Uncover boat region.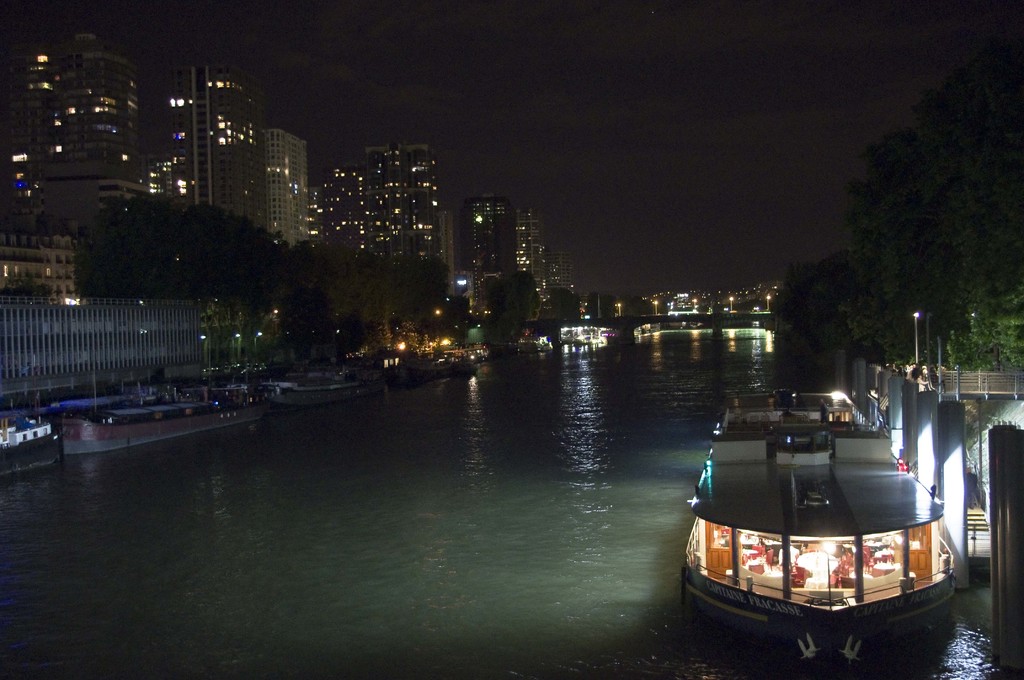
Uncovered: locate(264, 369, 376, 406).
